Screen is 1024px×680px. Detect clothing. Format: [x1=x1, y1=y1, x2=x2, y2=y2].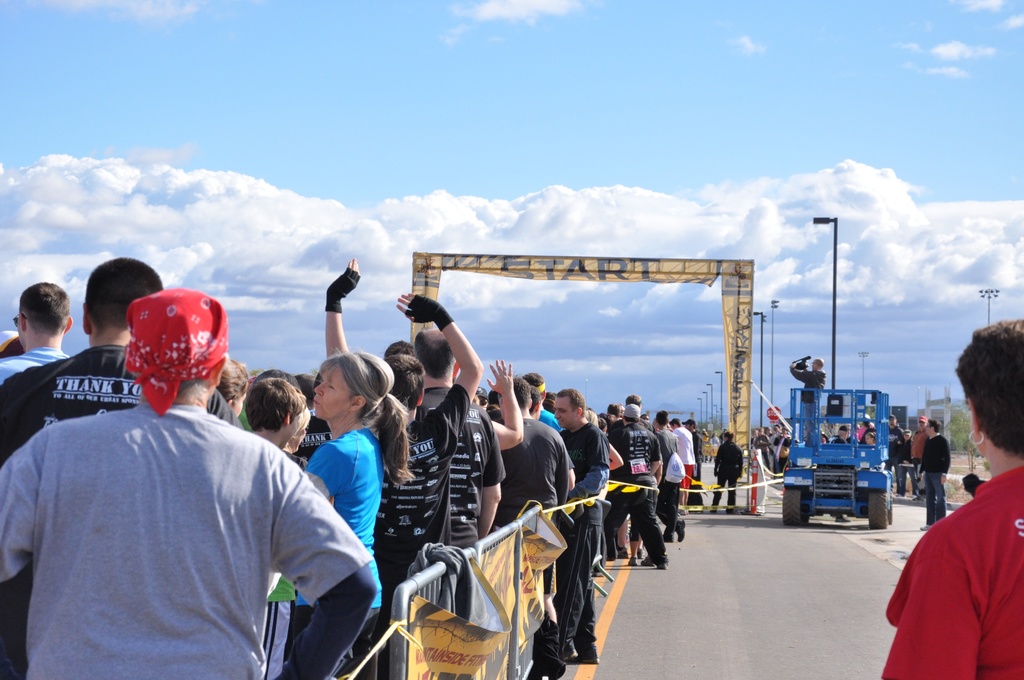
[x1=652, y1=421, x2=679, y2=537].
